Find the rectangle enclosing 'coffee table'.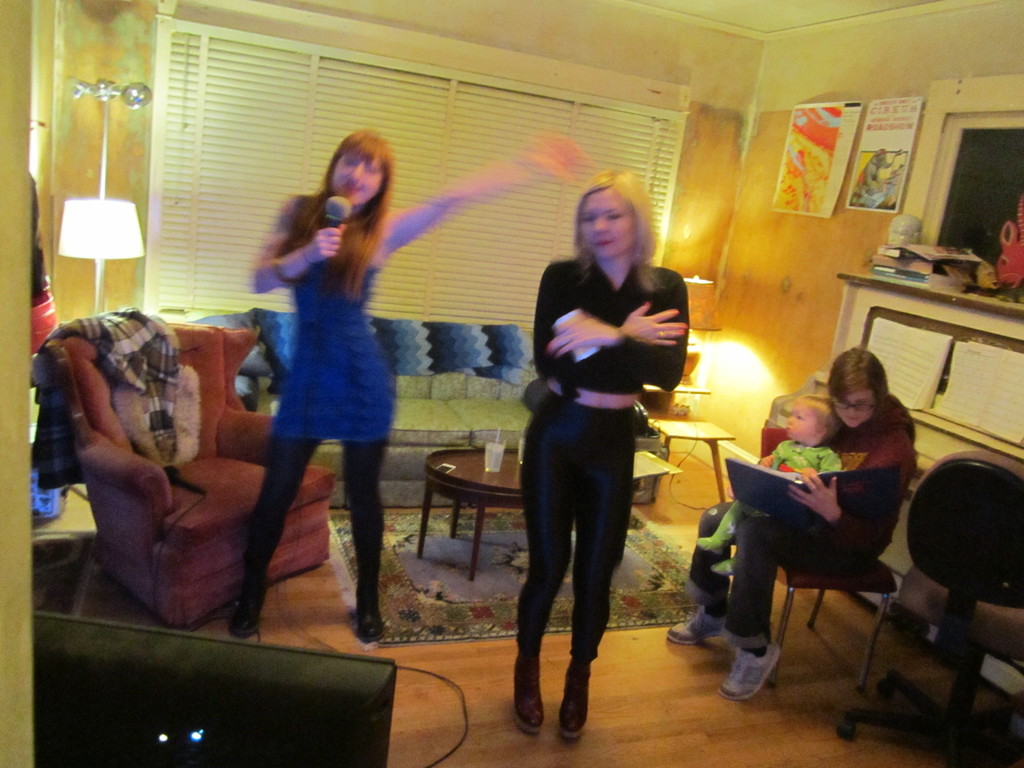
box=[393, 437, 539, 598].
